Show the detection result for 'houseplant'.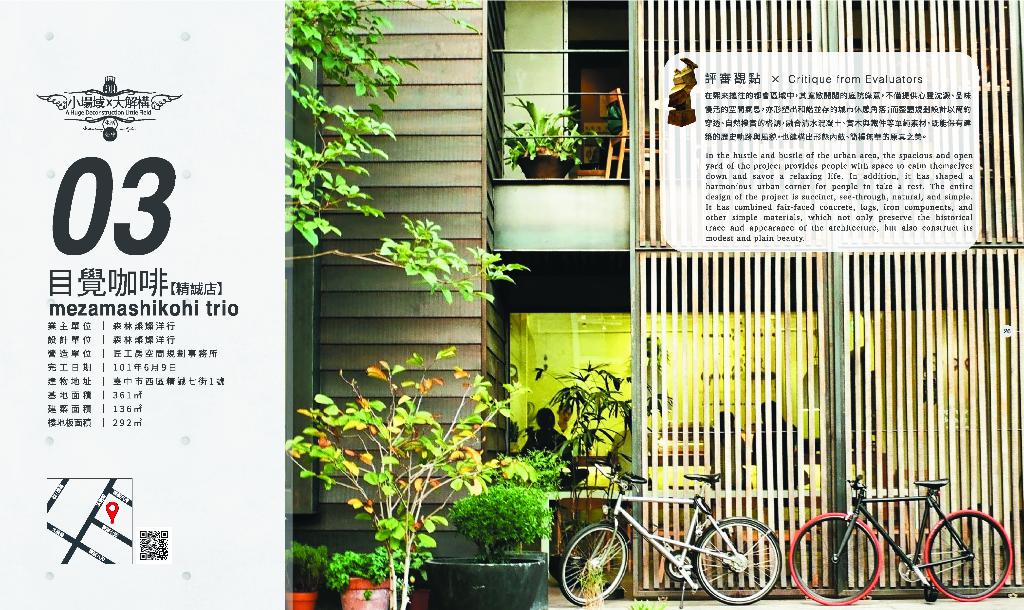
box=[497, 92, 605, 174].
